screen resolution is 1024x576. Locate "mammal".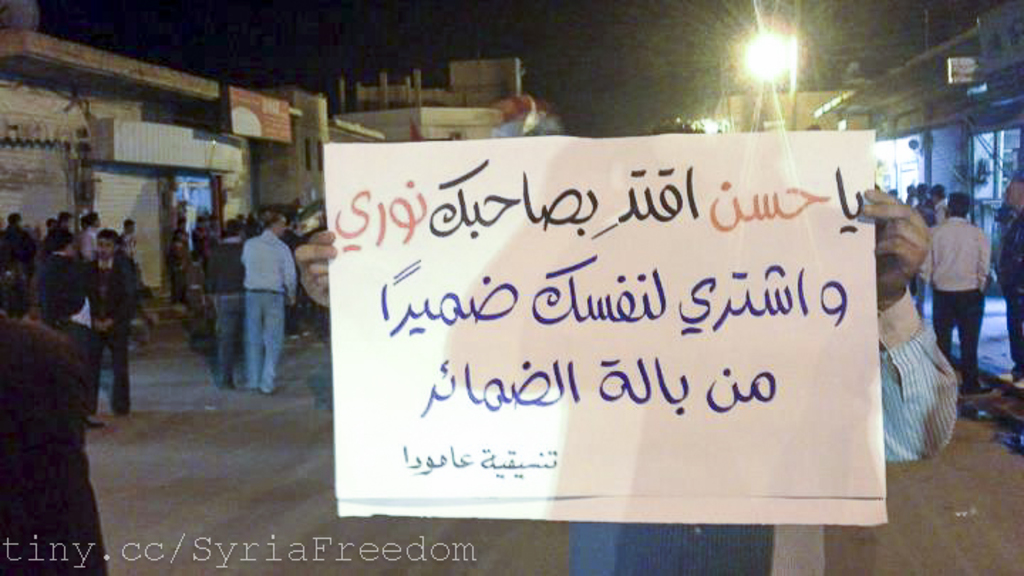
[929, 185, 946, 220].
